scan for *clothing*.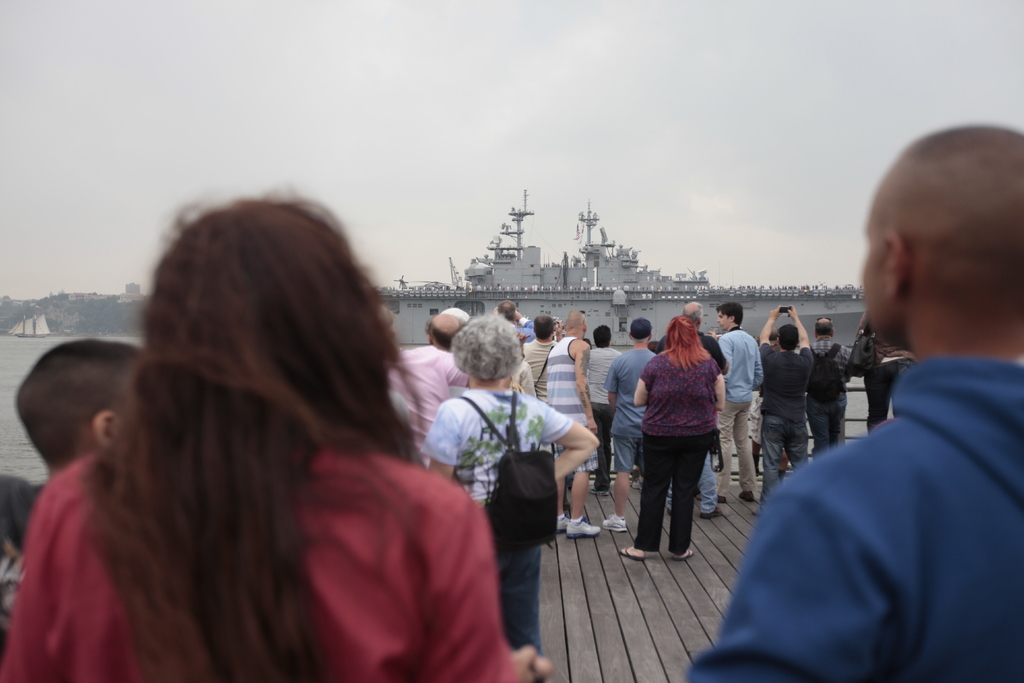
Scan result: {"x1": 716, "y1": 325, "x2": 769, "y2": 496}.
